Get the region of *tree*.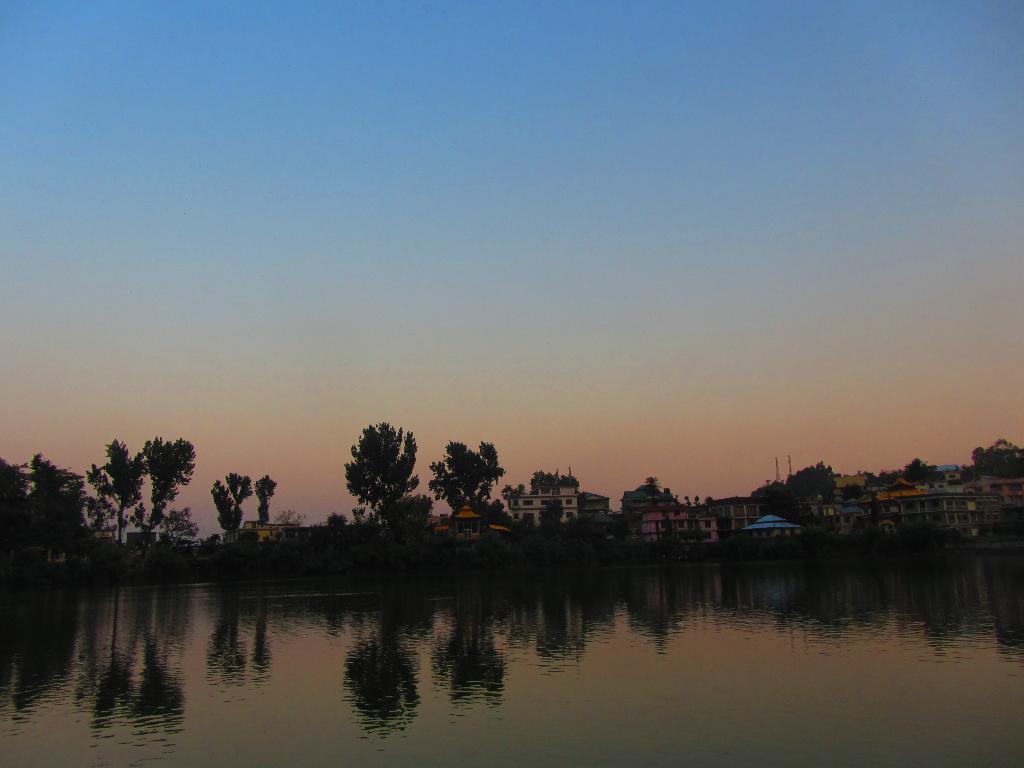
bbox(0, 450, 104, 554).
